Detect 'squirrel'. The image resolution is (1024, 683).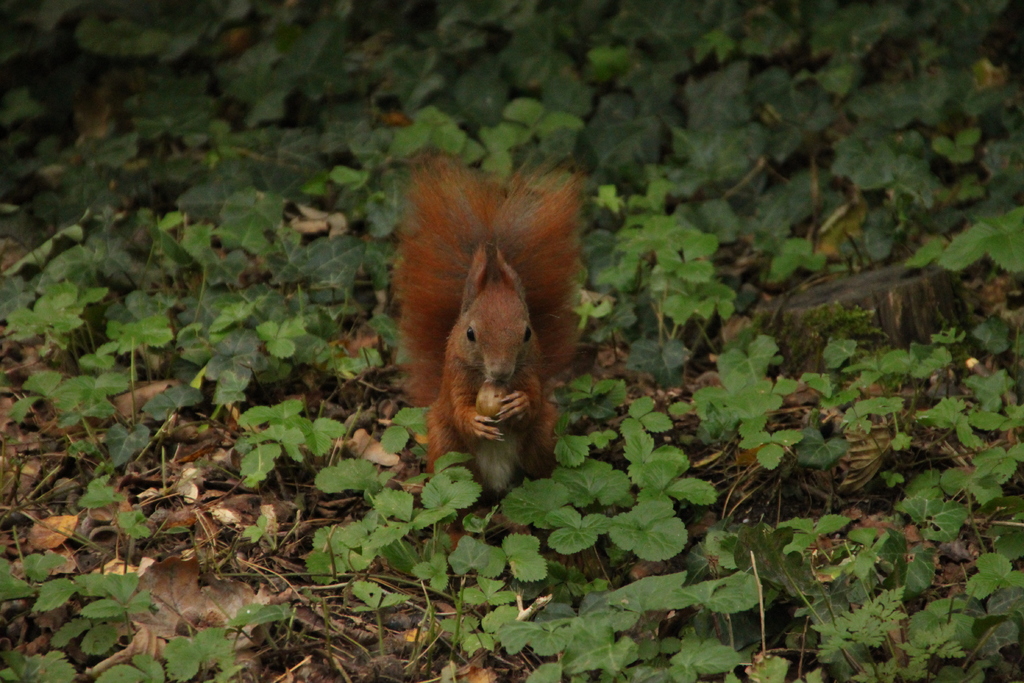
locate(391, 156, 585, 515).
